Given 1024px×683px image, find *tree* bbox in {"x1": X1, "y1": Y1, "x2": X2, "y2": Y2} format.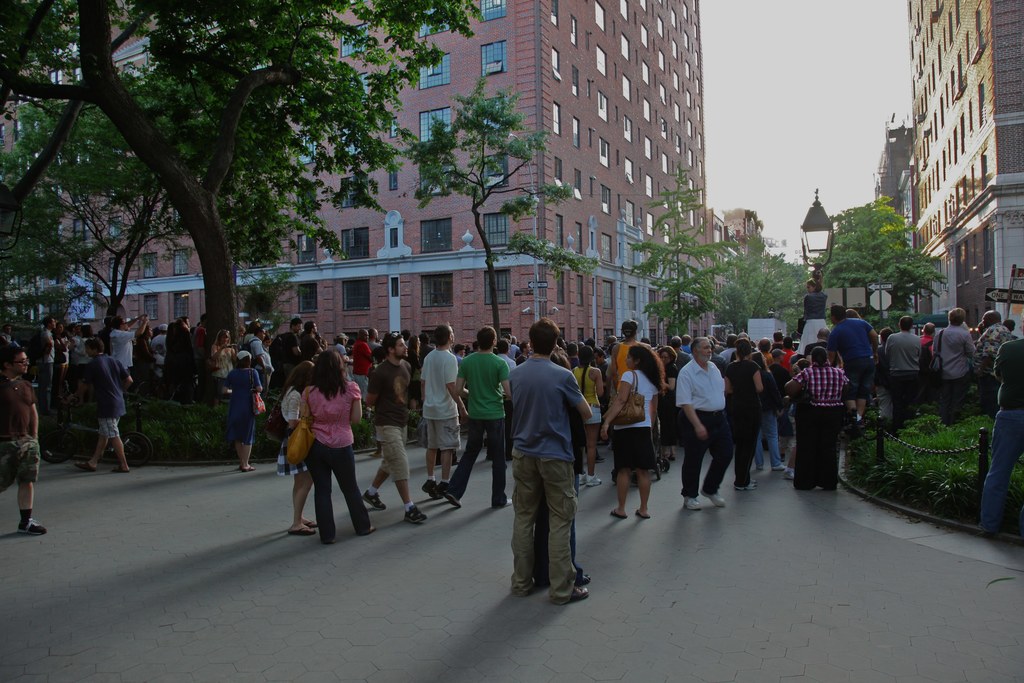
{"x1": 625, "y1": 156, "x2": 731, "y2": 343}.
